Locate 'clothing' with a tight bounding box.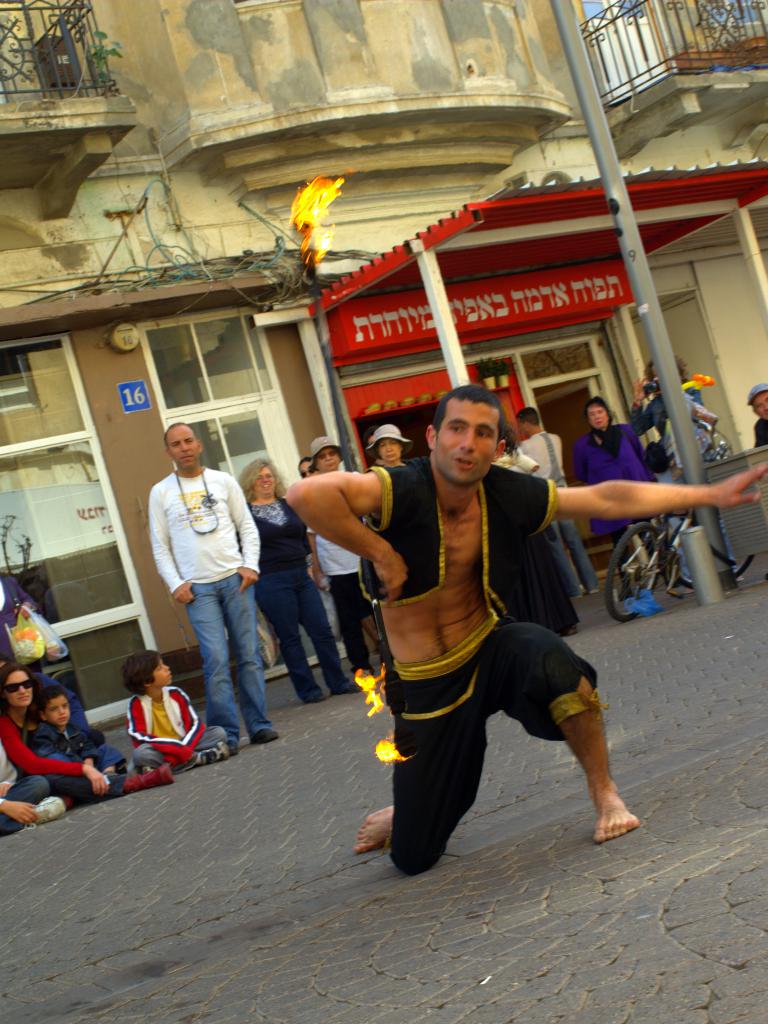
pyautogui.locateOnScreen(526, 433, 596, 608).
